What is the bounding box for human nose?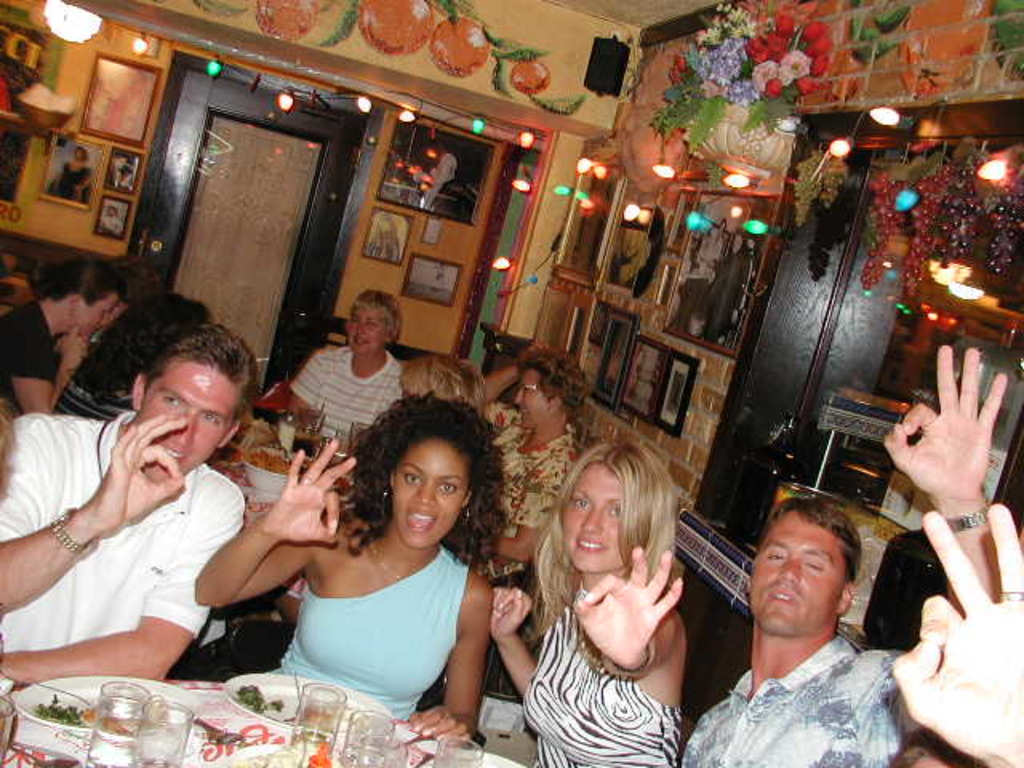
region(771, 557, 808, 582).
